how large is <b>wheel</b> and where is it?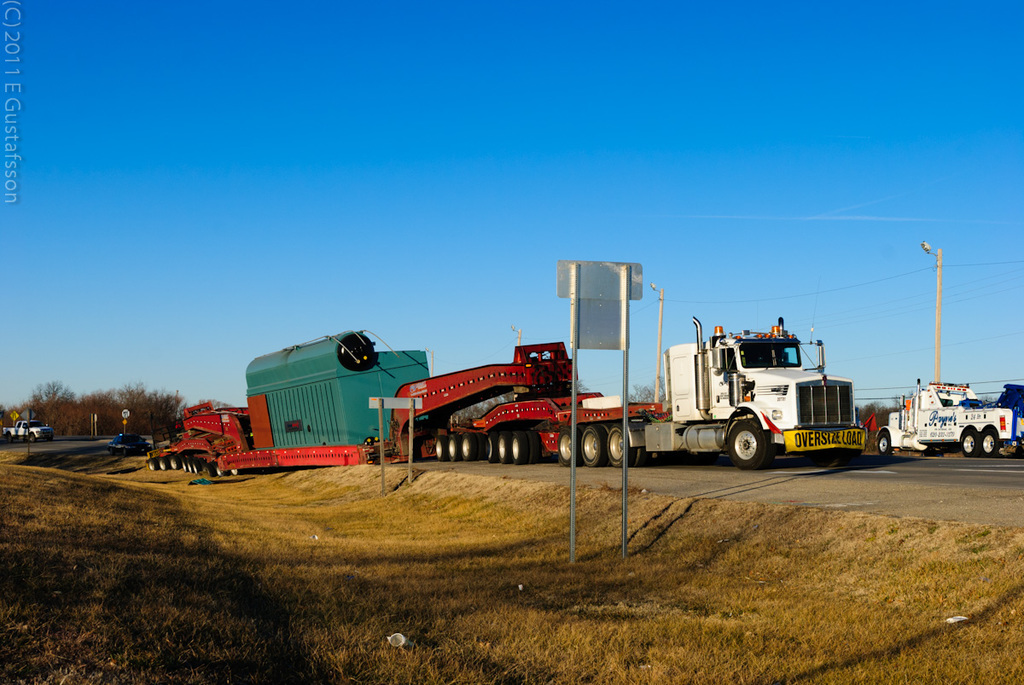
Bounding box: x1=459, y1=431, x2=474, y2=463.
